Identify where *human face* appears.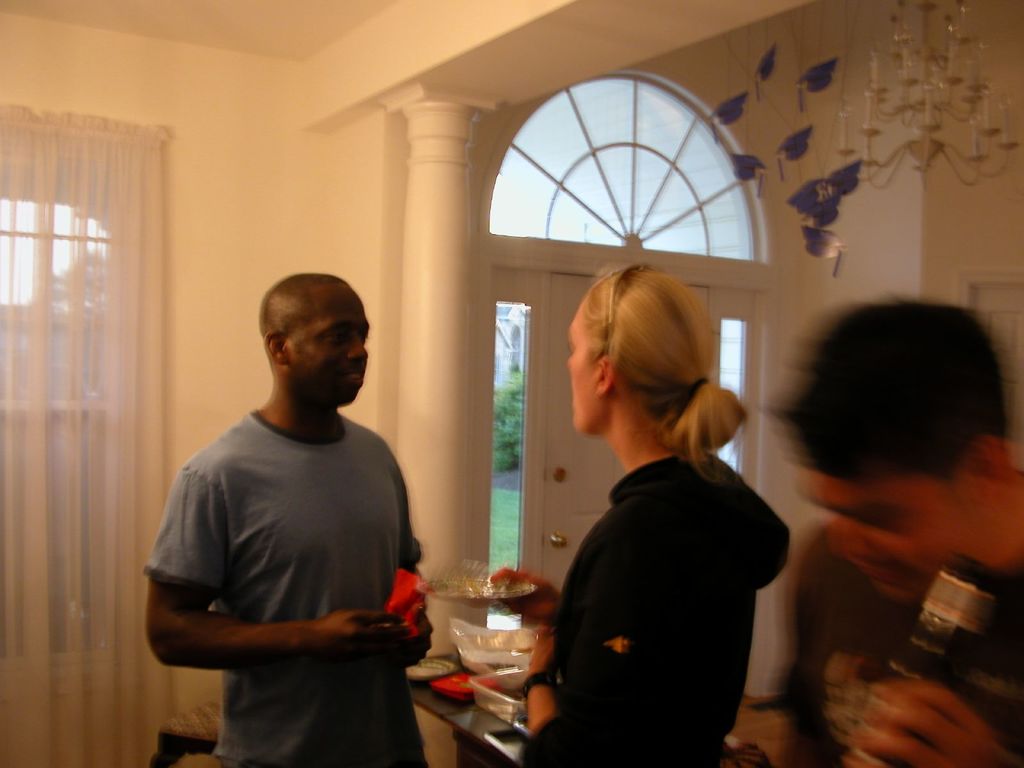
Appears at box(563, 294, 602, 435).
